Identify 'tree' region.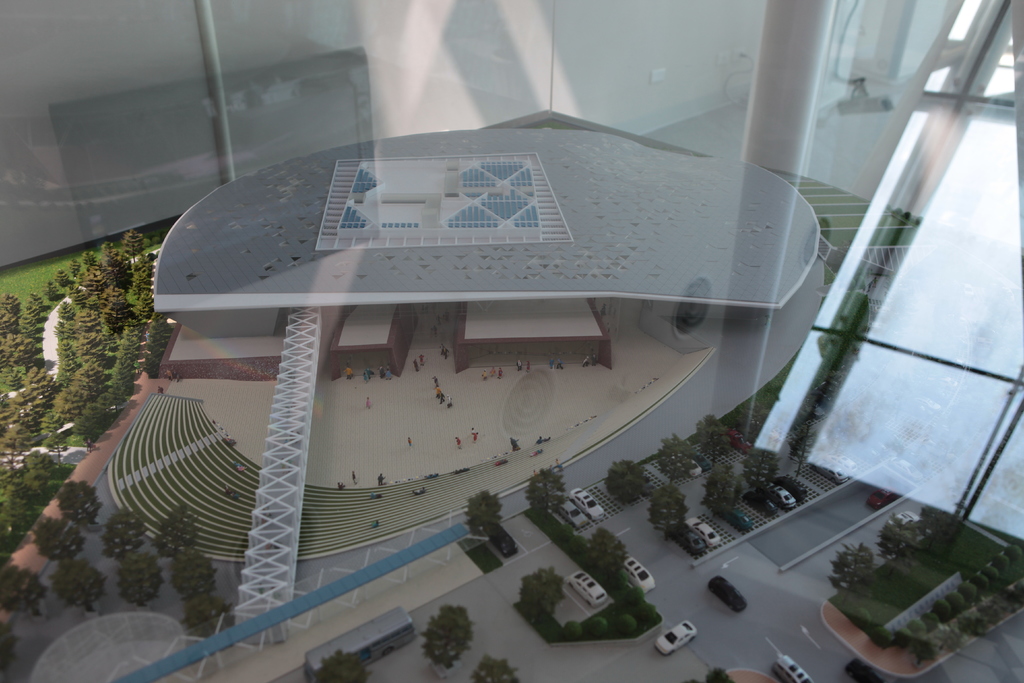
Region: [477,662,524,682].
